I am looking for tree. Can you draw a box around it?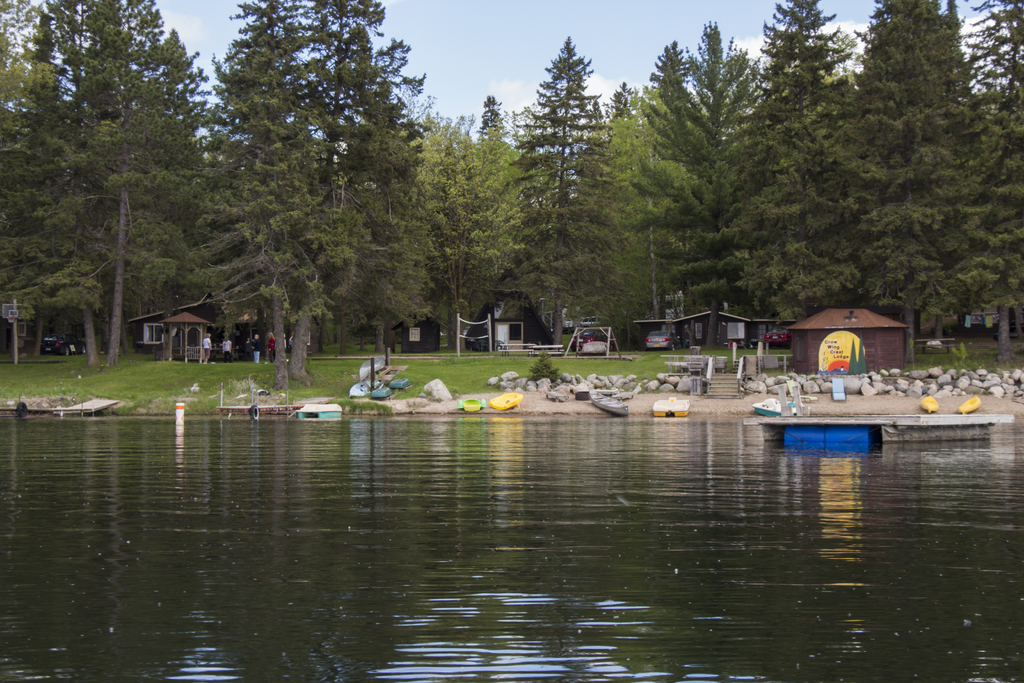
Sure, the bounding box is rect(166, 22, 444, 387).
